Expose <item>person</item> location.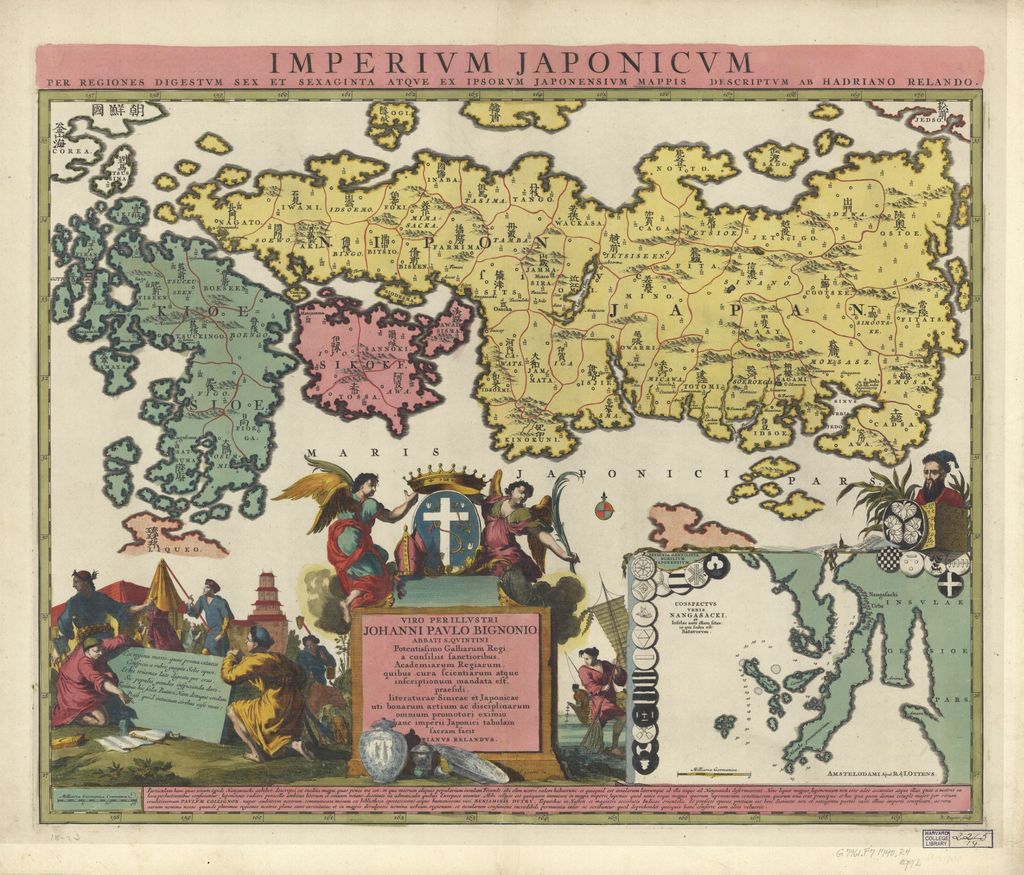
Exposed at [920,448,970,508].
